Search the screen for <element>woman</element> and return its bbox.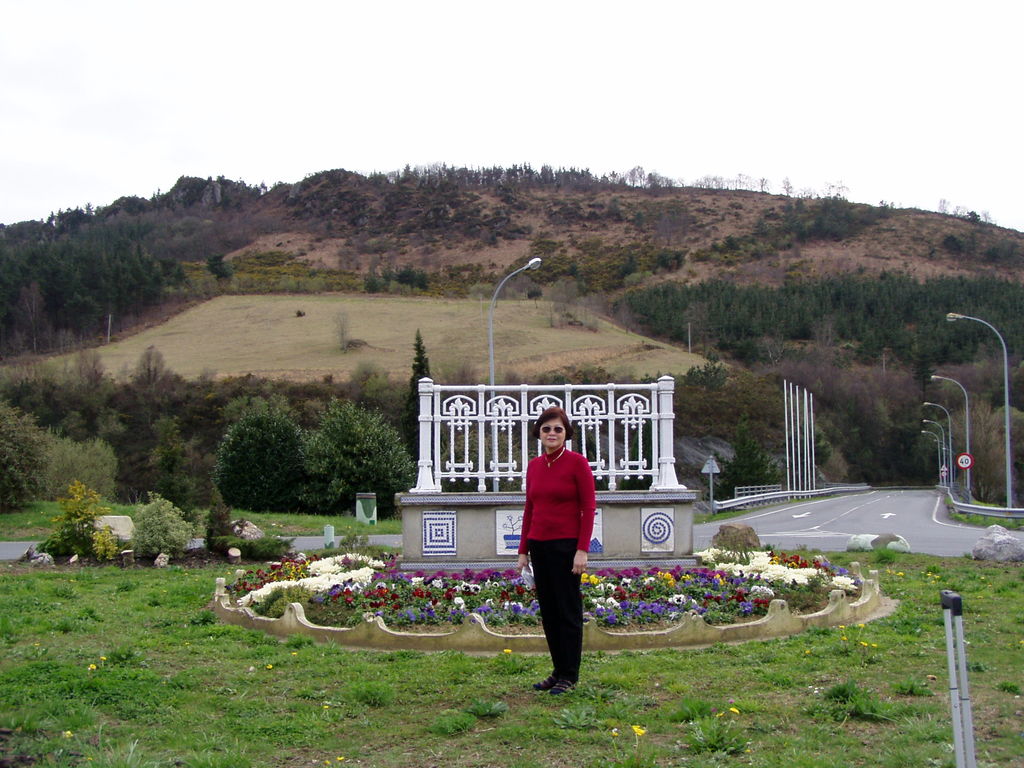
Found: BBox(509, 410, 607, 694).
